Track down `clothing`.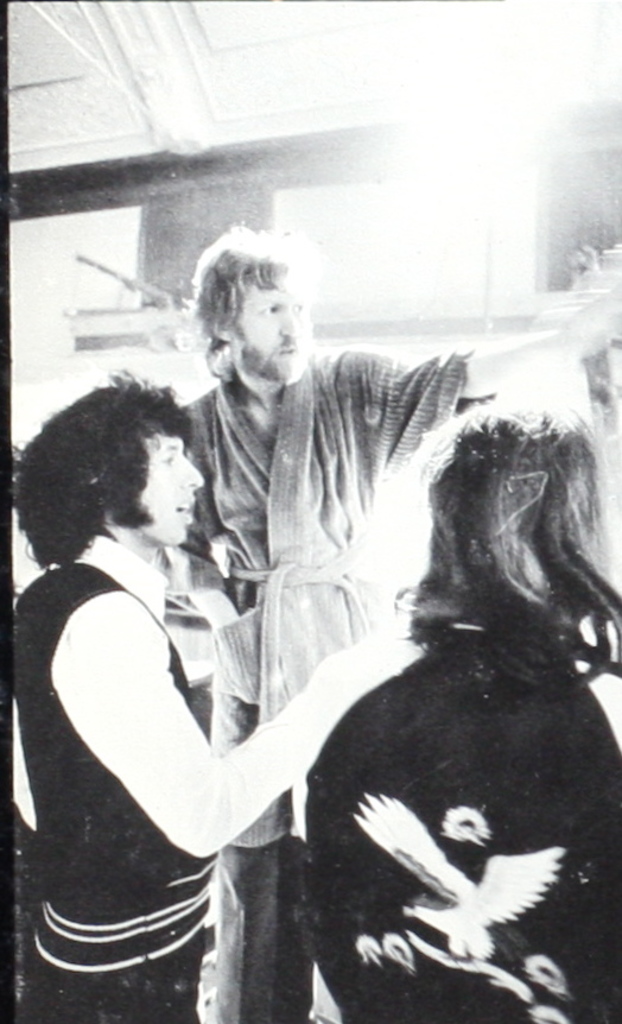
Tracked to BBox(31, 459, 296, 980).
